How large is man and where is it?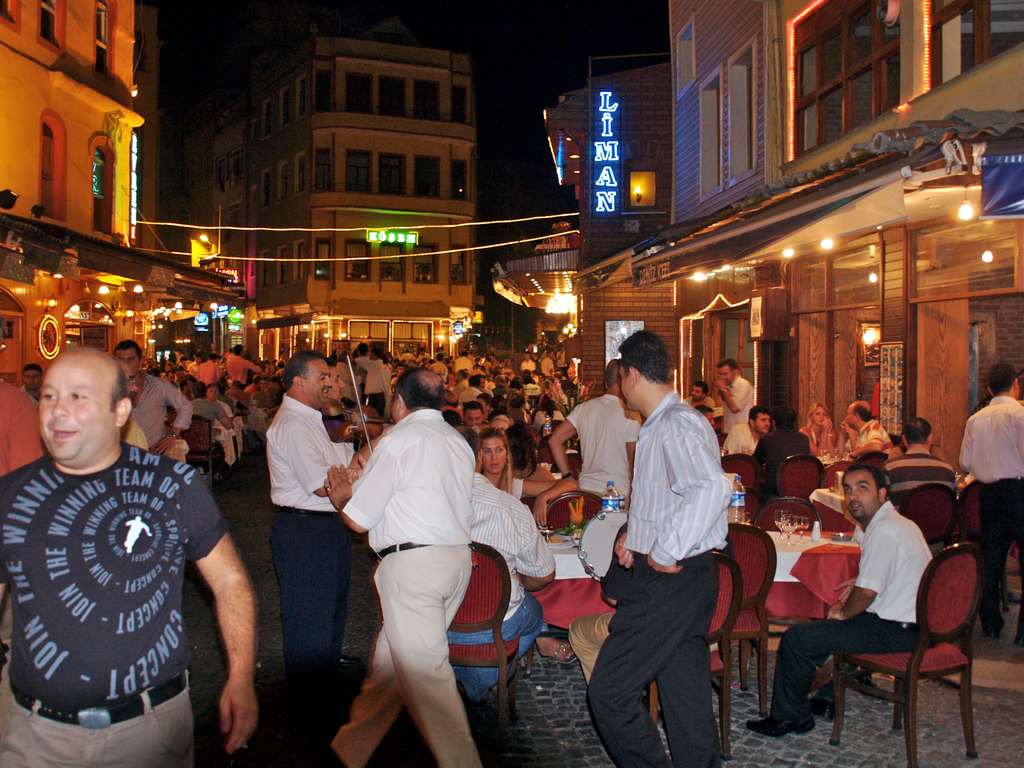
Bounding box: rect(831, 394, 895, 452).
